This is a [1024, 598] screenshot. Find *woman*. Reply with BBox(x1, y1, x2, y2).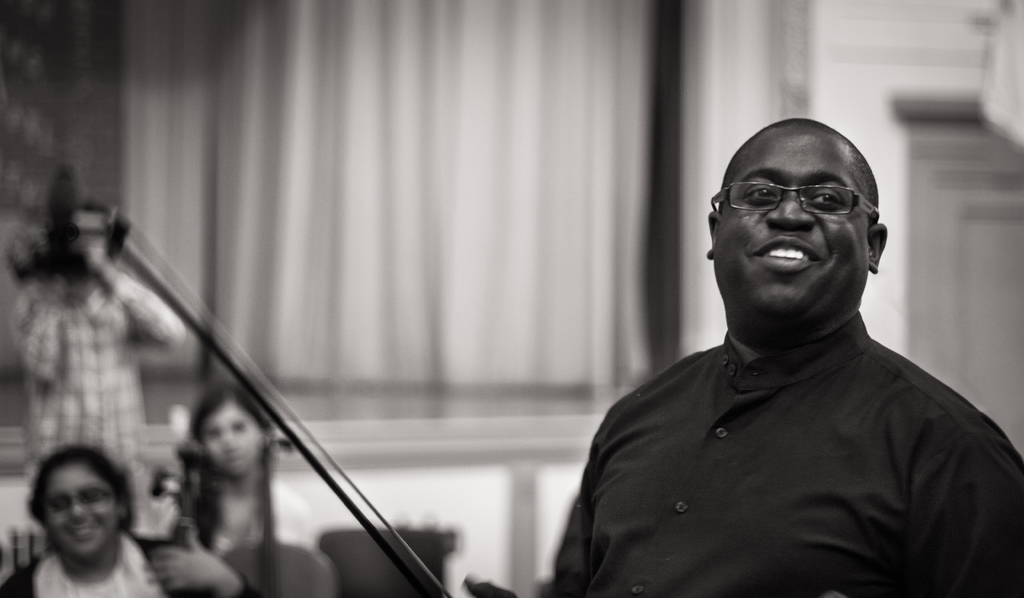
BBox(182, 385, 307, 597).
